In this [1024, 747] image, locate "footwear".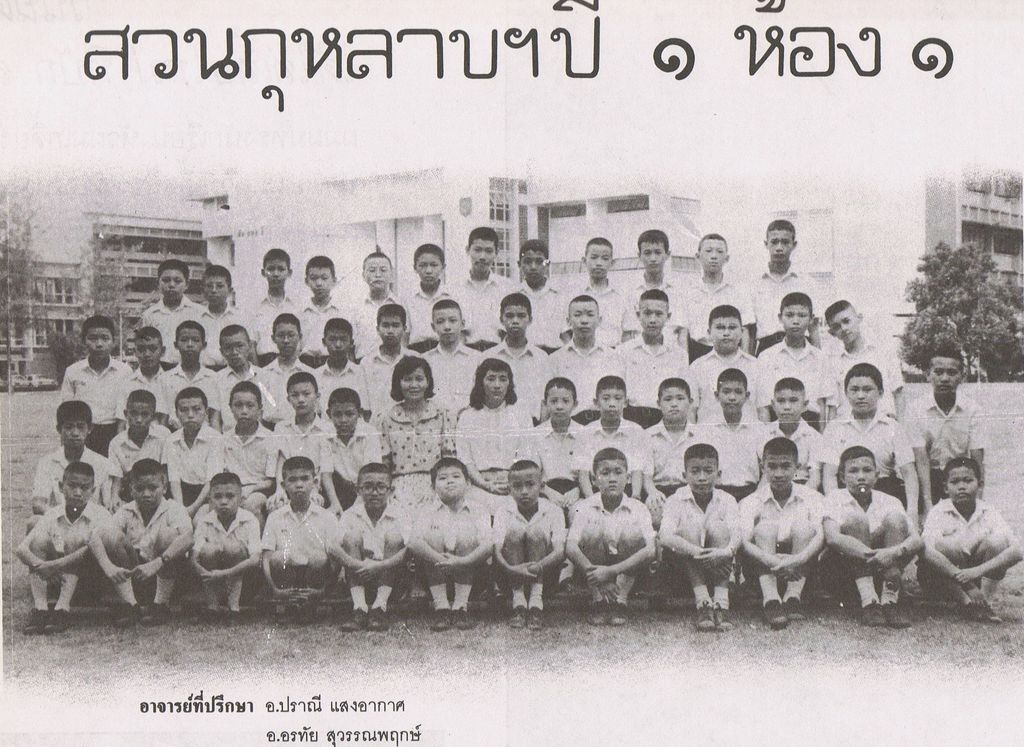
Bounding box: Rect(508, 605, 548, 632).
